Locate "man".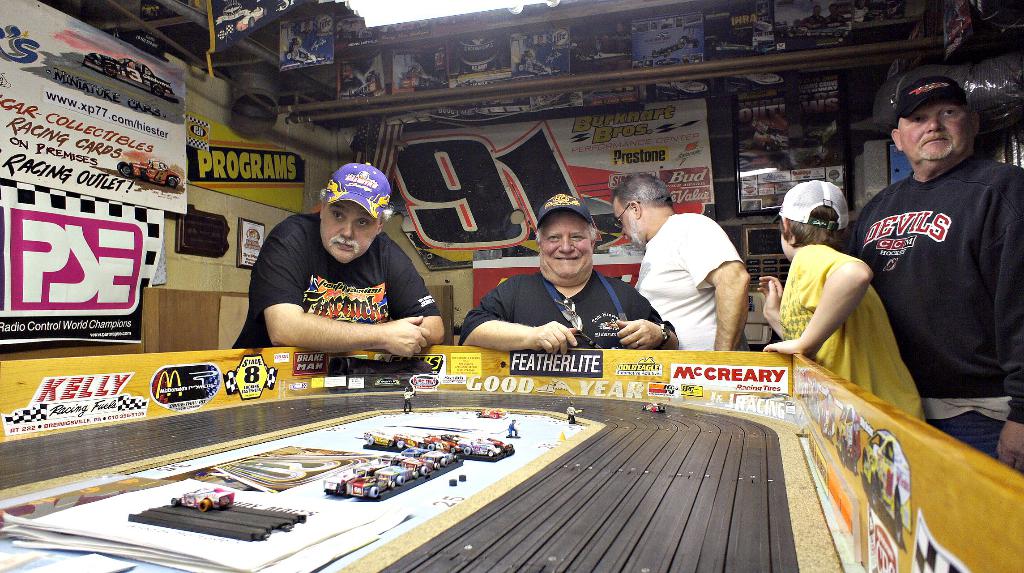
Bounding box: Rect(505, 418, 522, 440).
